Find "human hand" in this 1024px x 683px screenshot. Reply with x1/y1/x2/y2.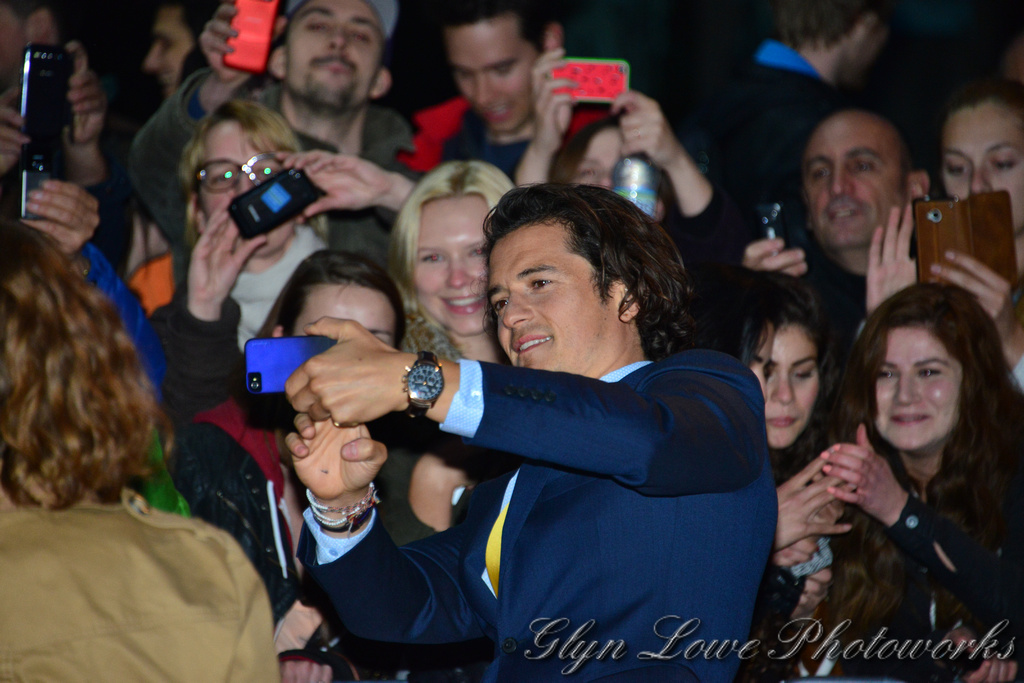
18/175/103/263.
